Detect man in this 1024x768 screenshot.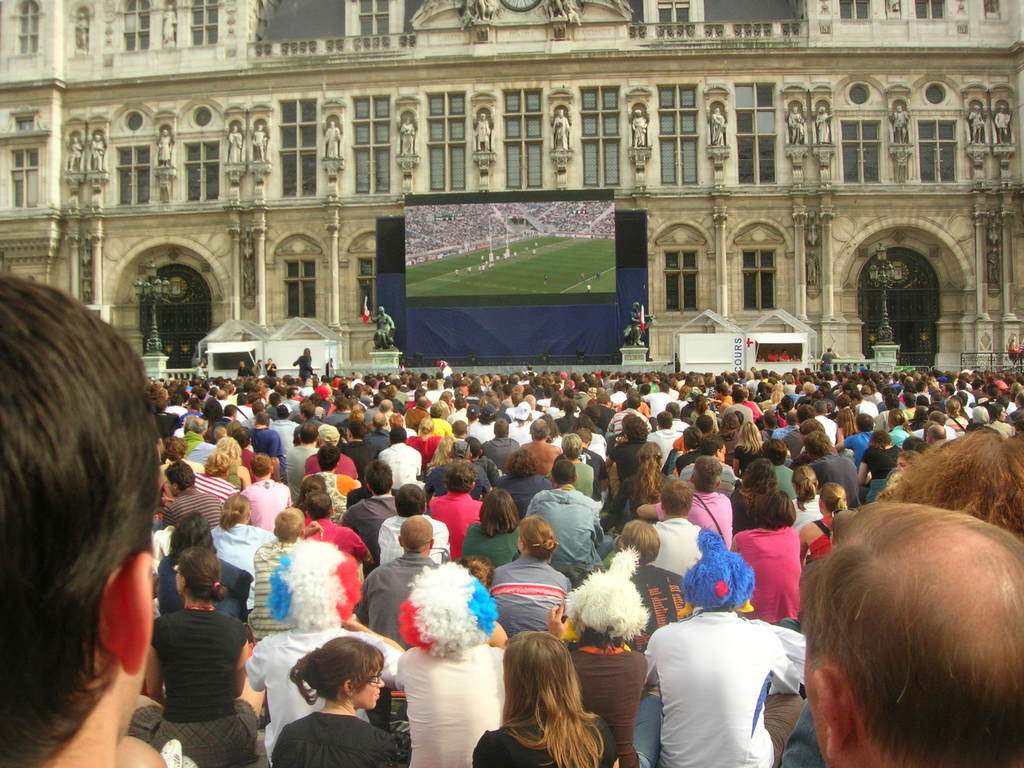
Detection: <bbox>654, 479, 699, 574</bbox>.
